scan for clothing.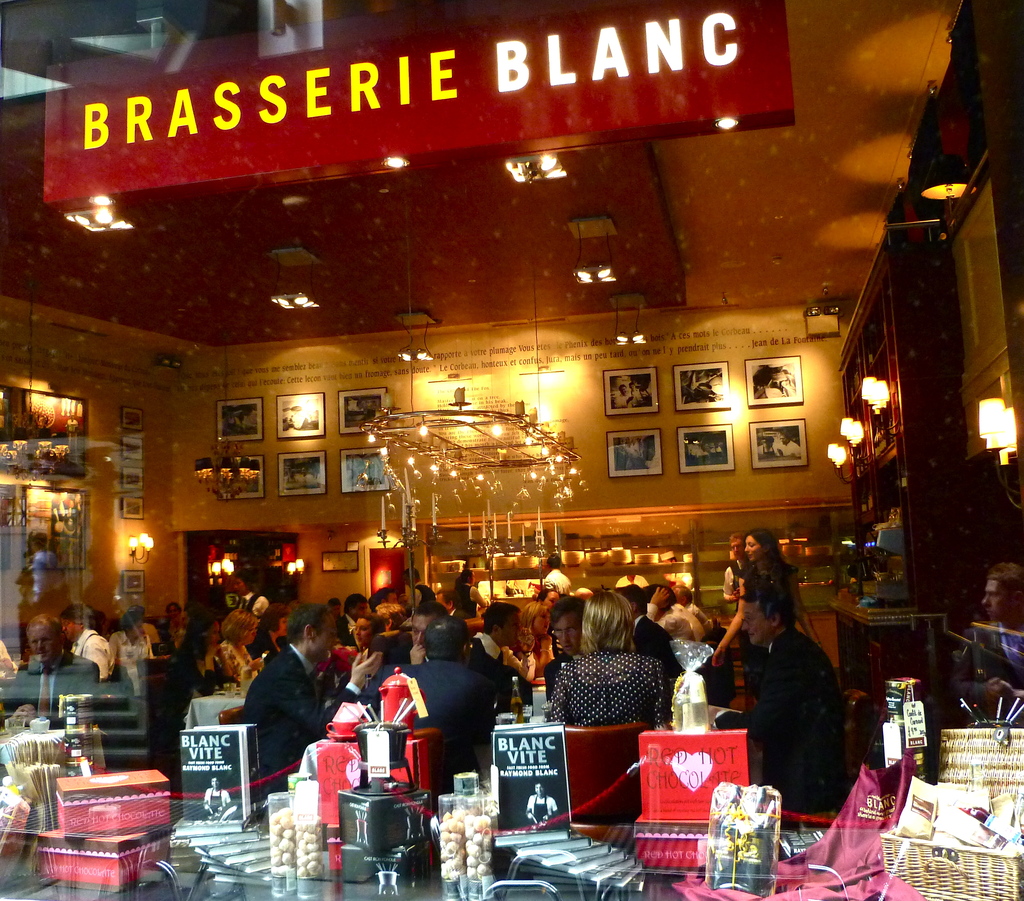
Scan result: Rect(741, 603, 876, 829).
